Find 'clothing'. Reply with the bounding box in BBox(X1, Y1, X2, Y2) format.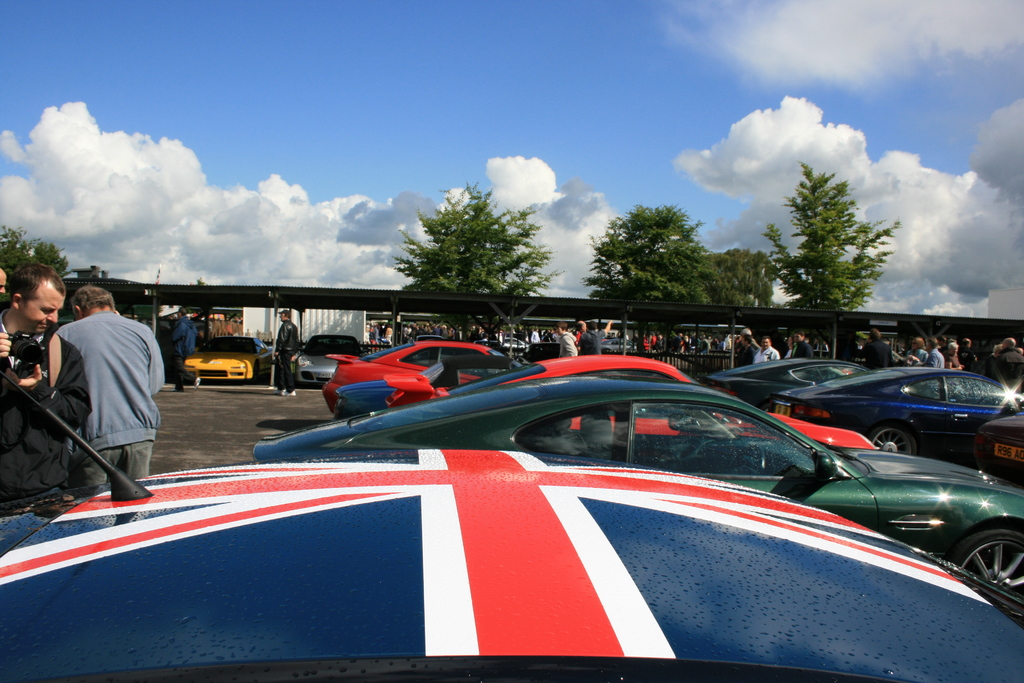
BBox(909, 345, 927, 368).
